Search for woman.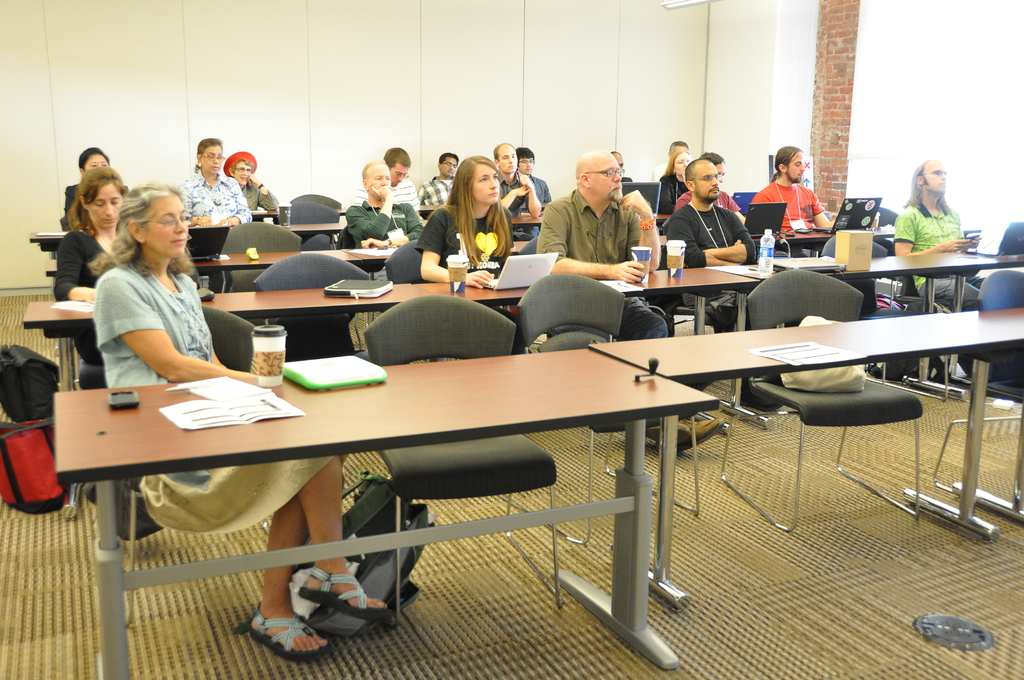
Found at pyautogui.locateOnScreen(176, 138, 255, 289).
